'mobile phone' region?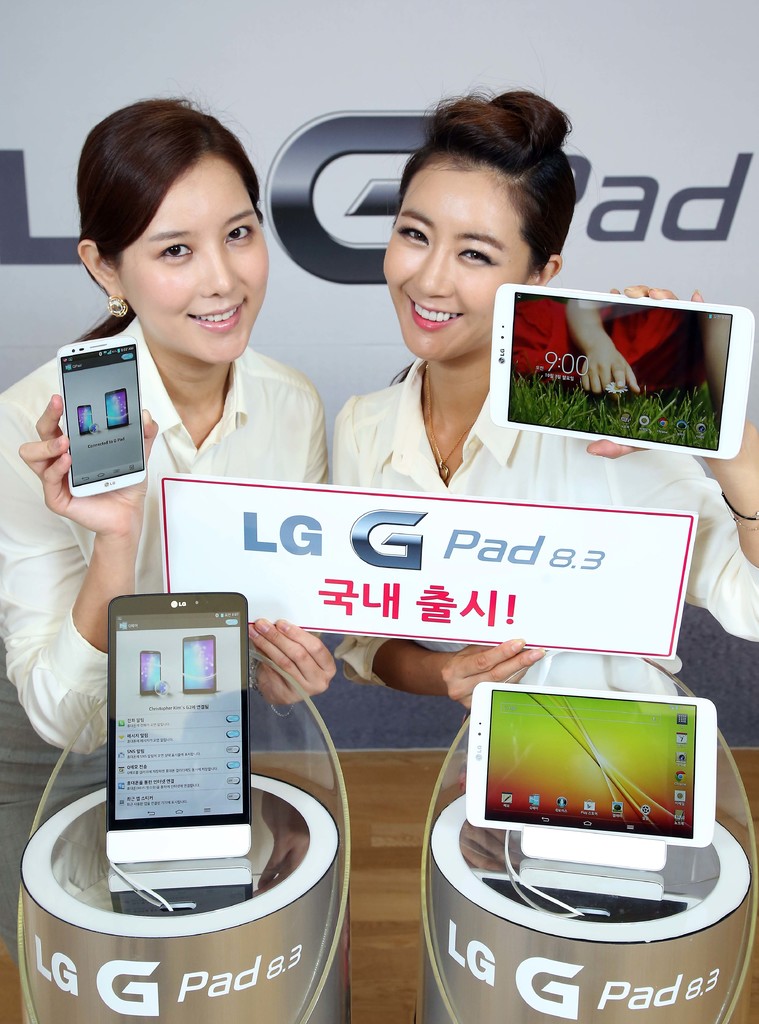
(487,282,753,459)
